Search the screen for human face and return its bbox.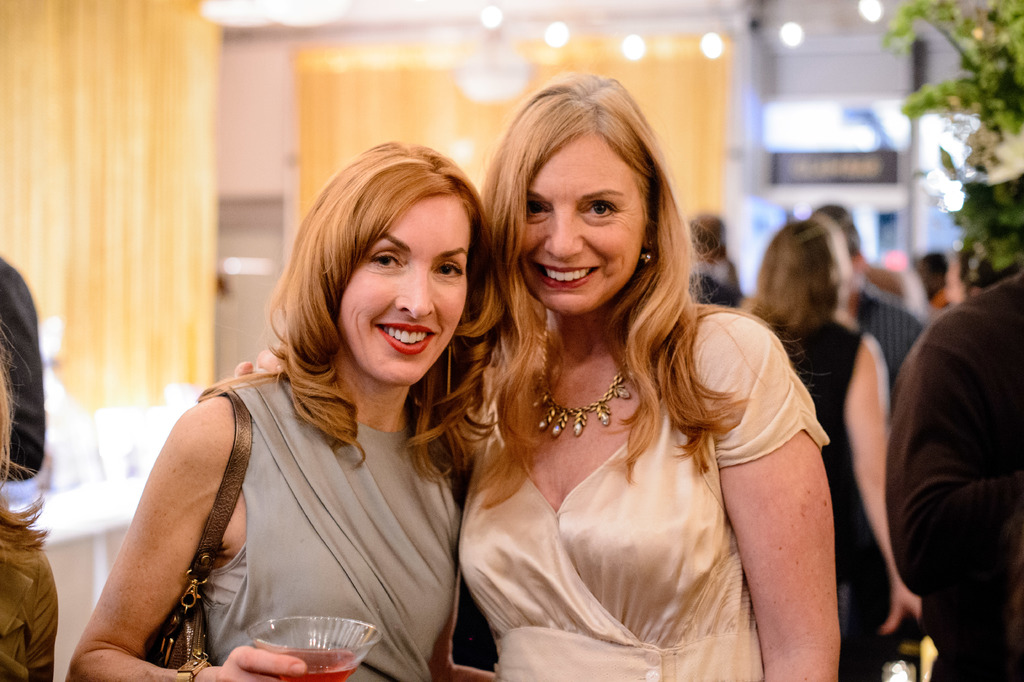
Found: [339,192,471,387].
